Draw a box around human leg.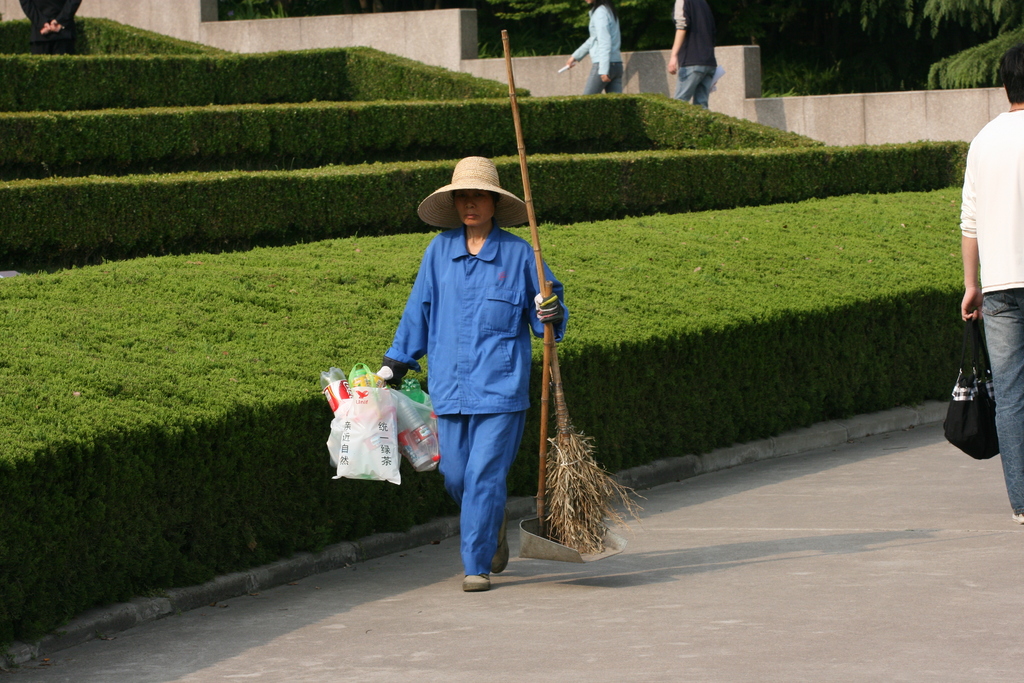
select_region(671, 62, 706, 98).
